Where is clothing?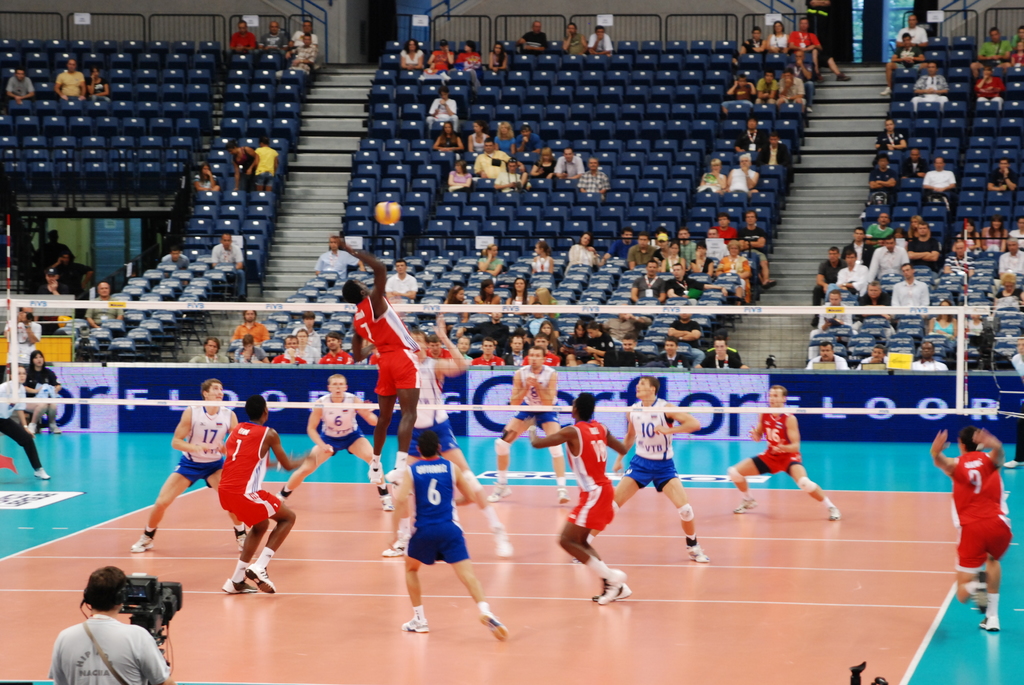
{"x1": 893, "y1": 278, "x2": 929, "y2": 306}.
